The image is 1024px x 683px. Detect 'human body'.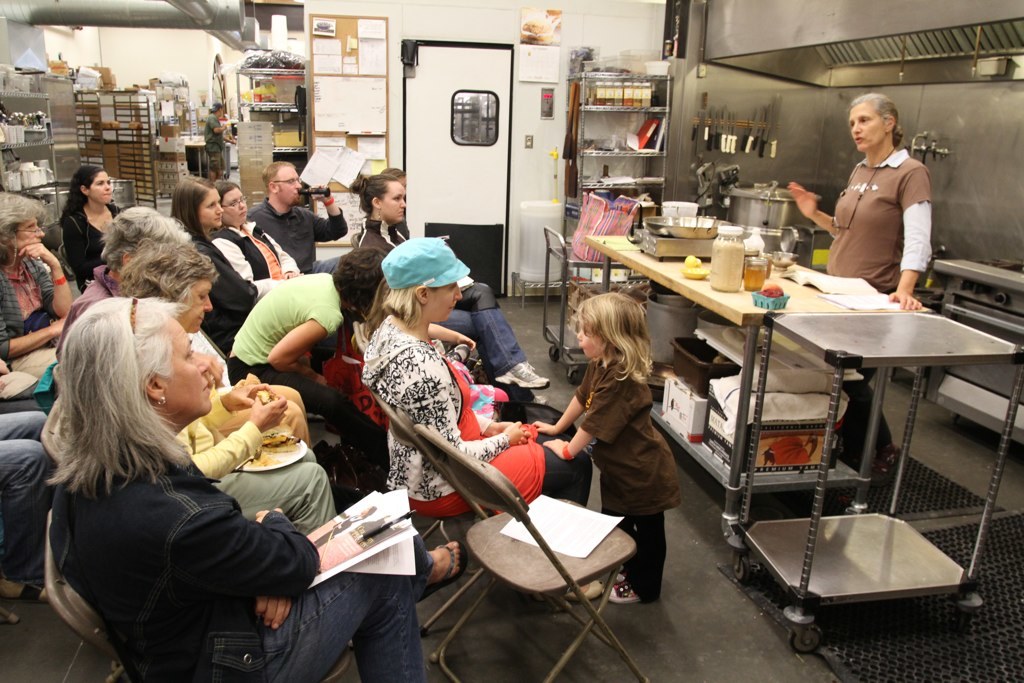
Detection: bbox=(0, 247, 74, 357).
